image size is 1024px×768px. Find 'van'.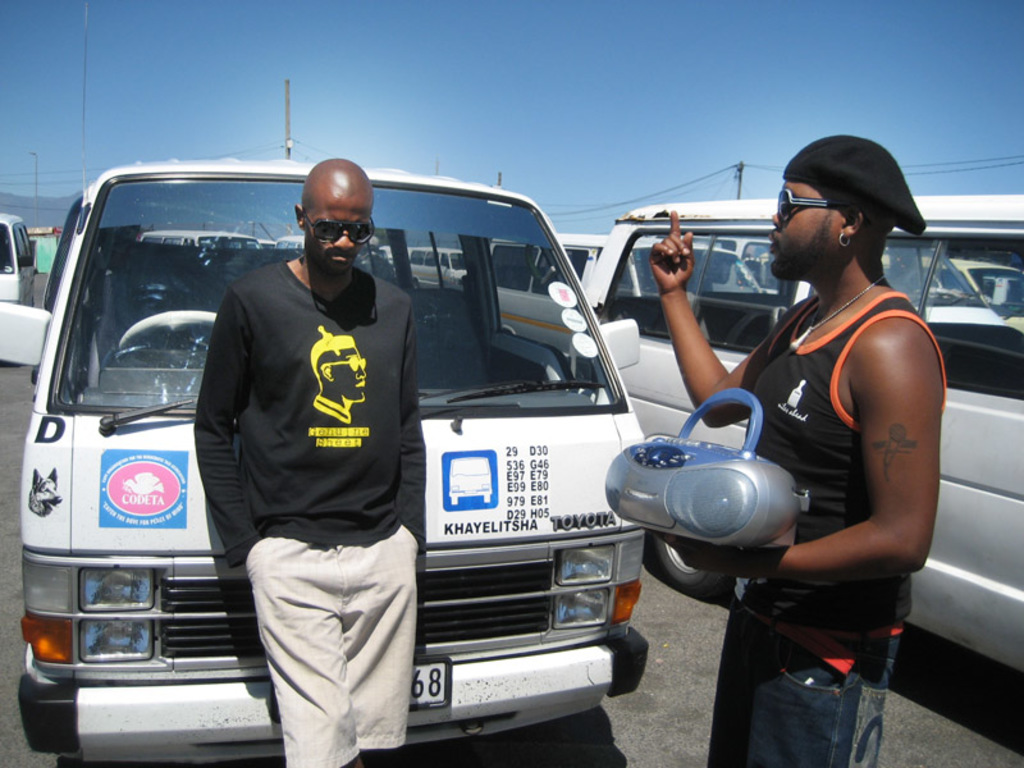
crop(403, 246, 465, 291).
